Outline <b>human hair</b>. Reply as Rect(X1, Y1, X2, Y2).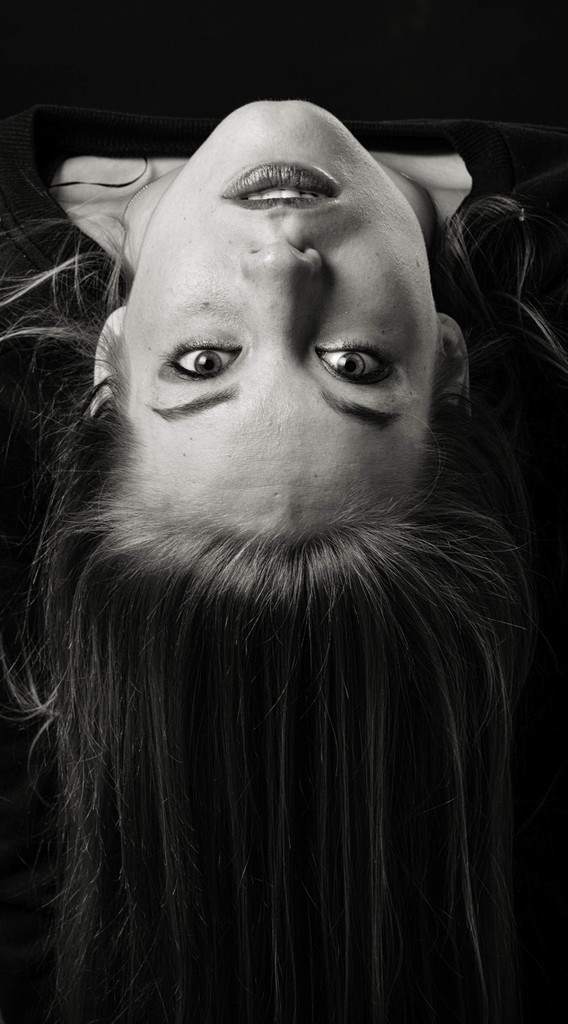
Rect(0, 212, 567, 1023).
